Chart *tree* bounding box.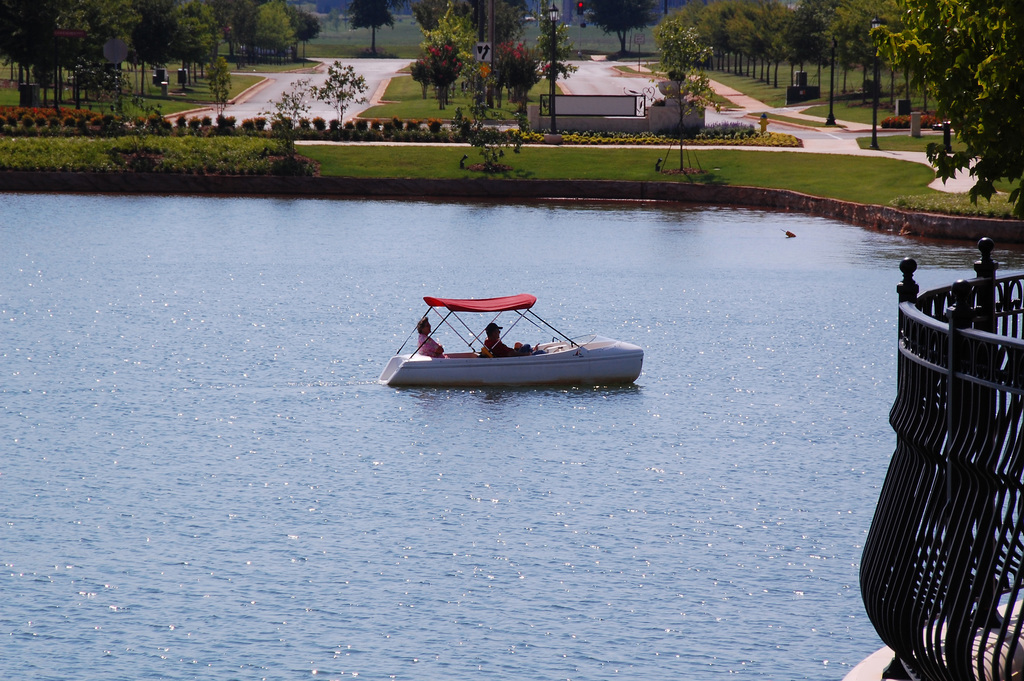
Charted: bbox(251, 0, 297, 68).
